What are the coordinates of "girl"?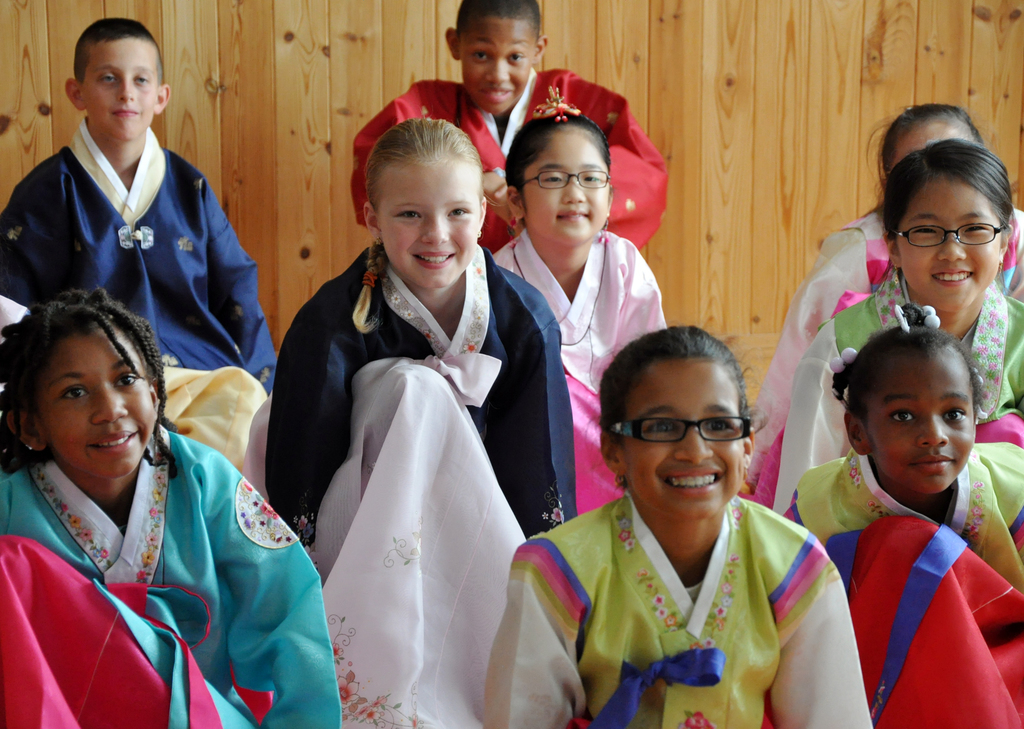
region(487, 114, 666, 526).
